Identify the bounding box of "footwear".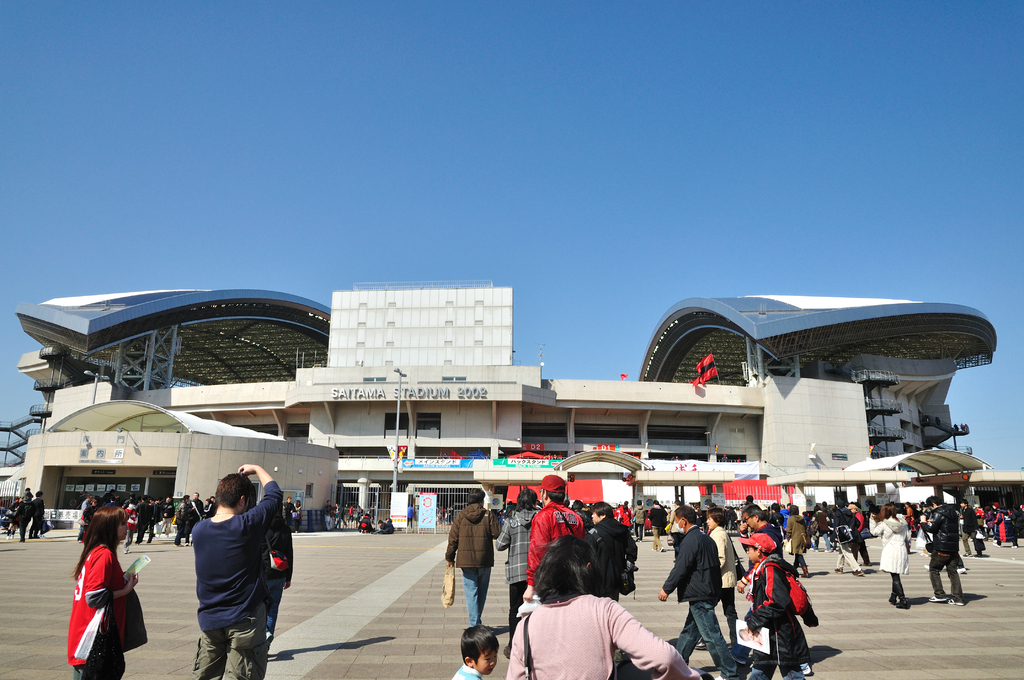
(851,569,866,575).
